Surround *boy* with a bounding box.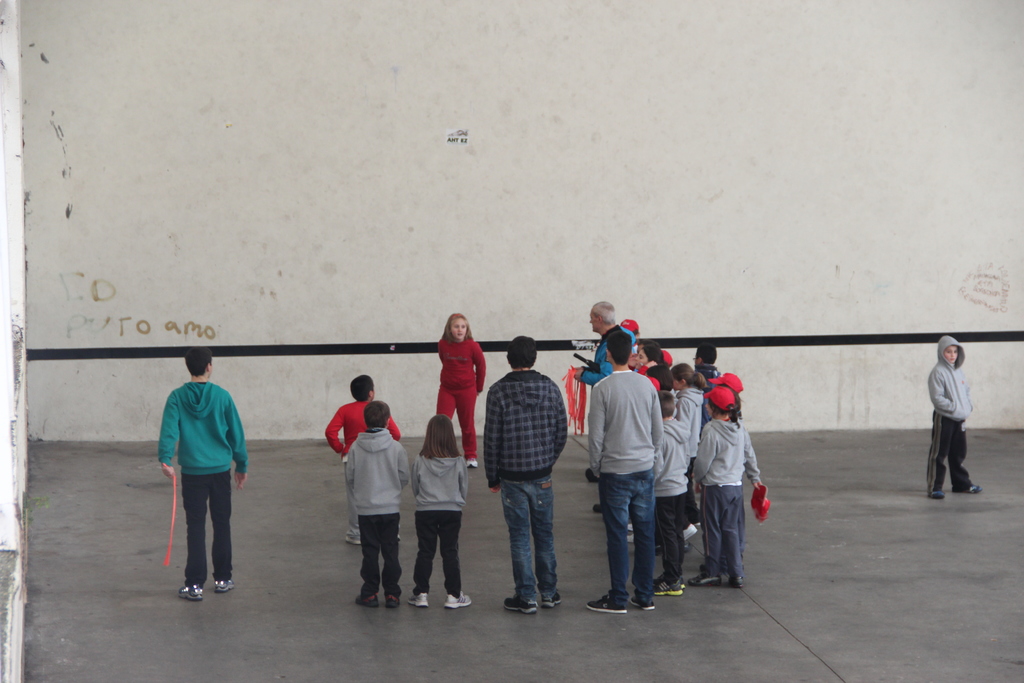
l=325, t=374, r=399, b=545.
